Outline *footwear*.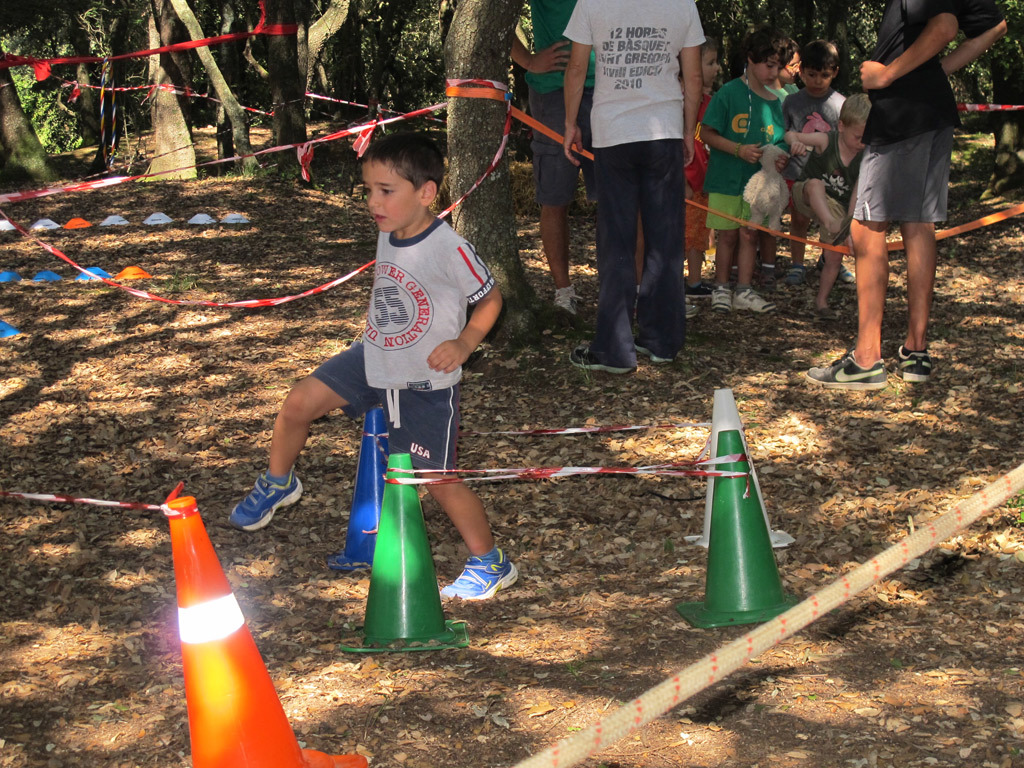
Outline: (438,550,512,603).
